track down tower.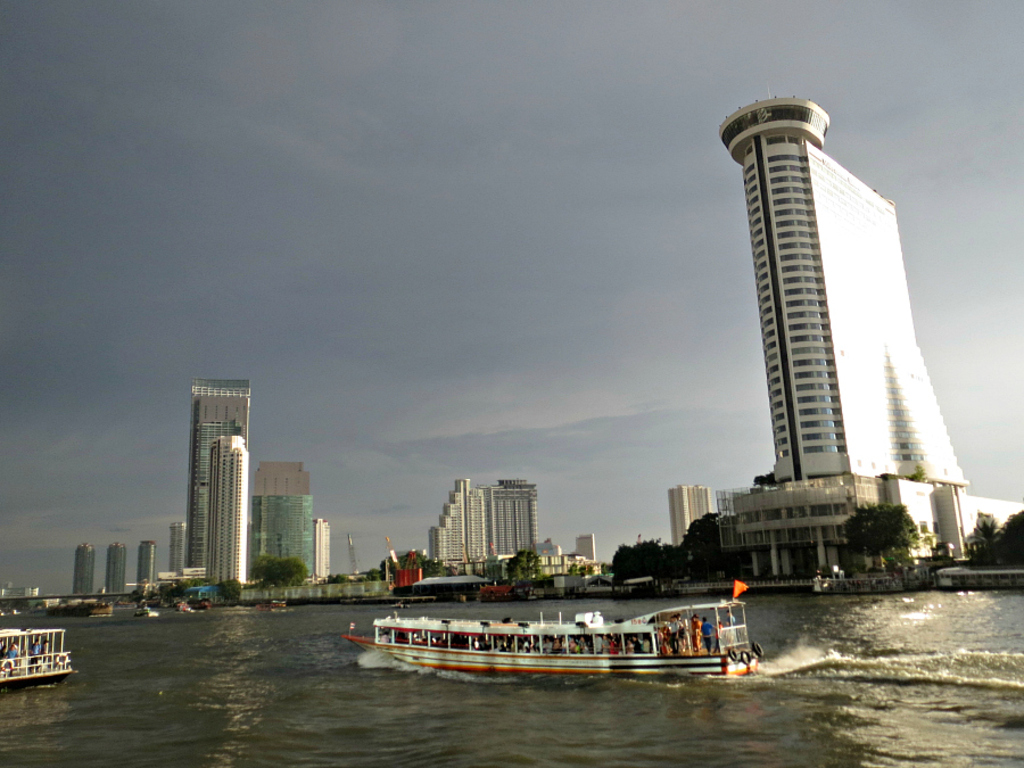
Tracked to rect(573, 525, 598, 564).
